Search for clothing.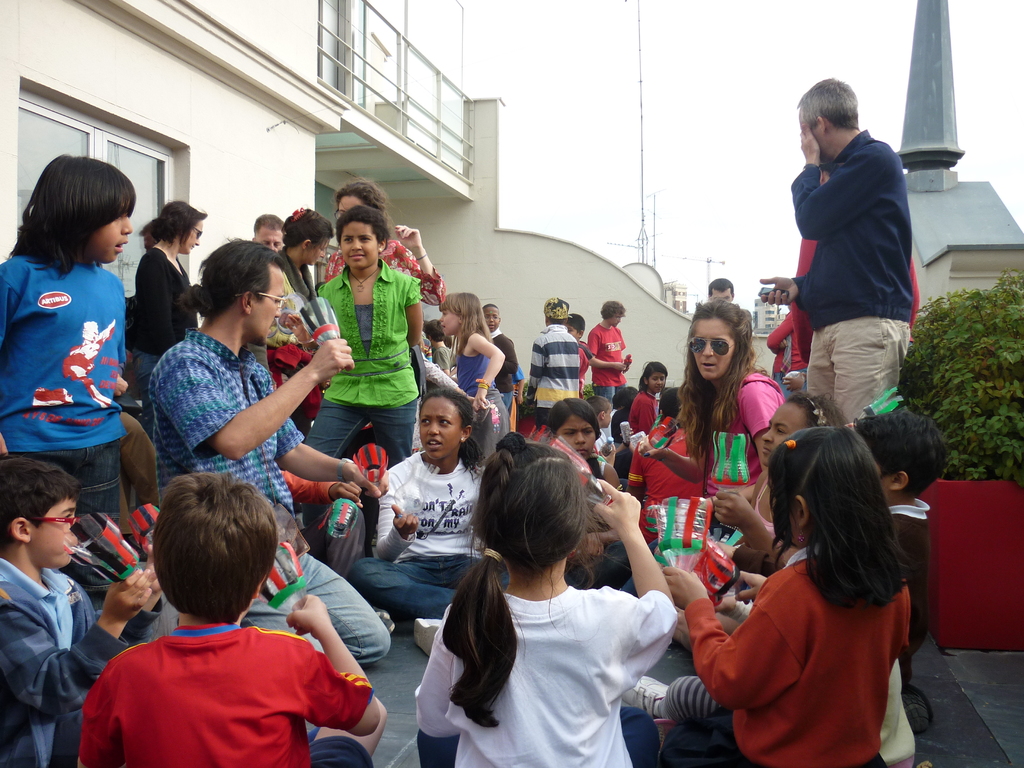
Found at [left=509, top=367, right=525, bottom=430].
